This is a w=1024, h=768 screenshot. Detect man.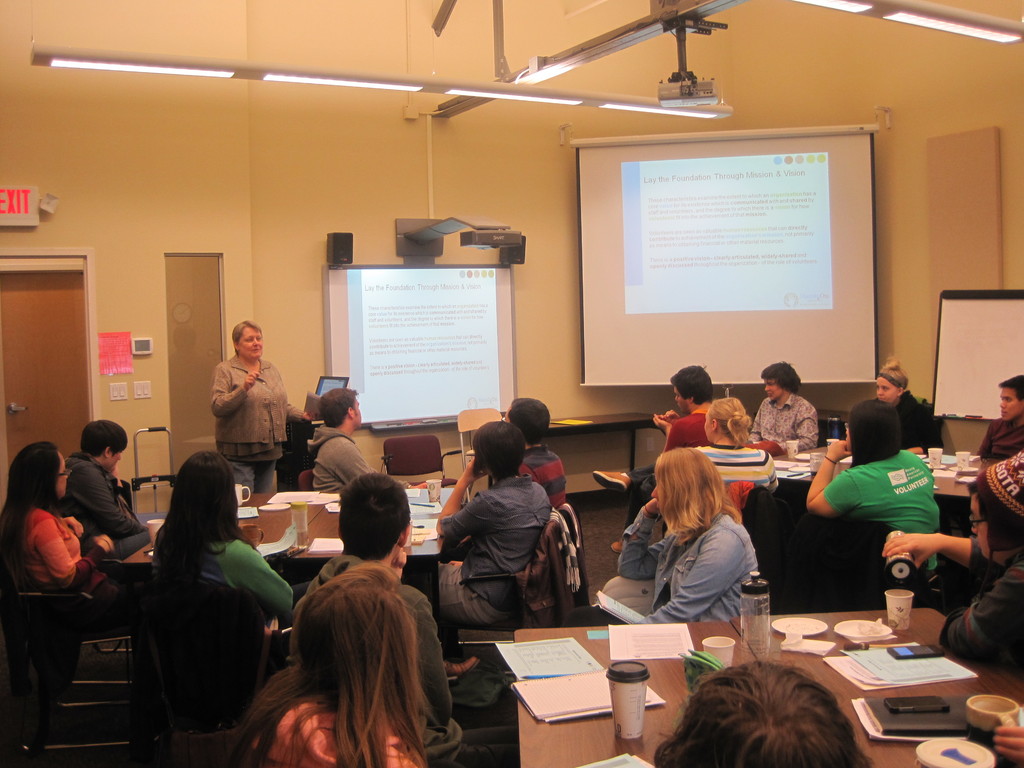
rect(307, 385, 379, 486).
